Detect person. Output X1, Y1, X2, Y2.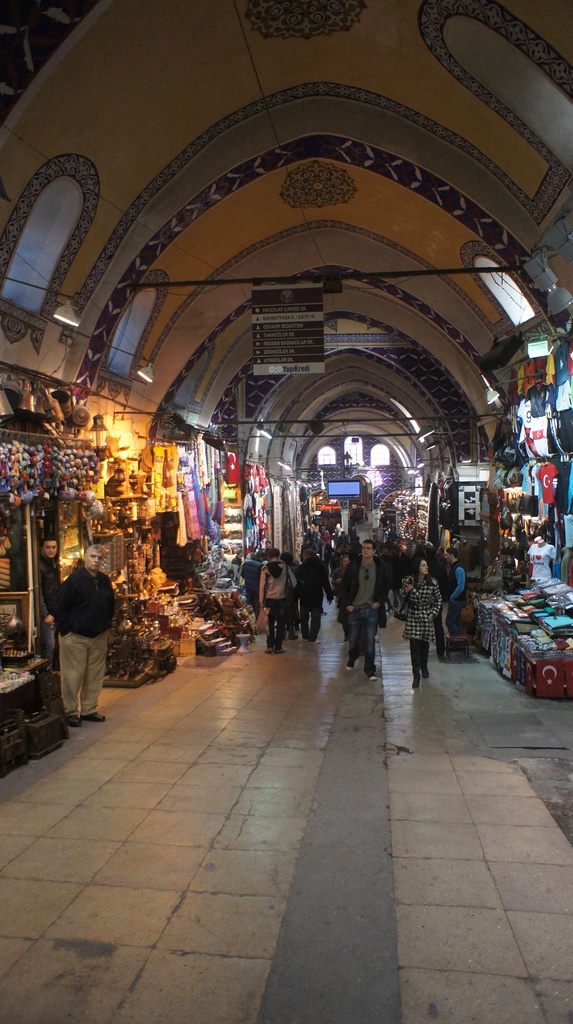
291, 545, 329, 640.
